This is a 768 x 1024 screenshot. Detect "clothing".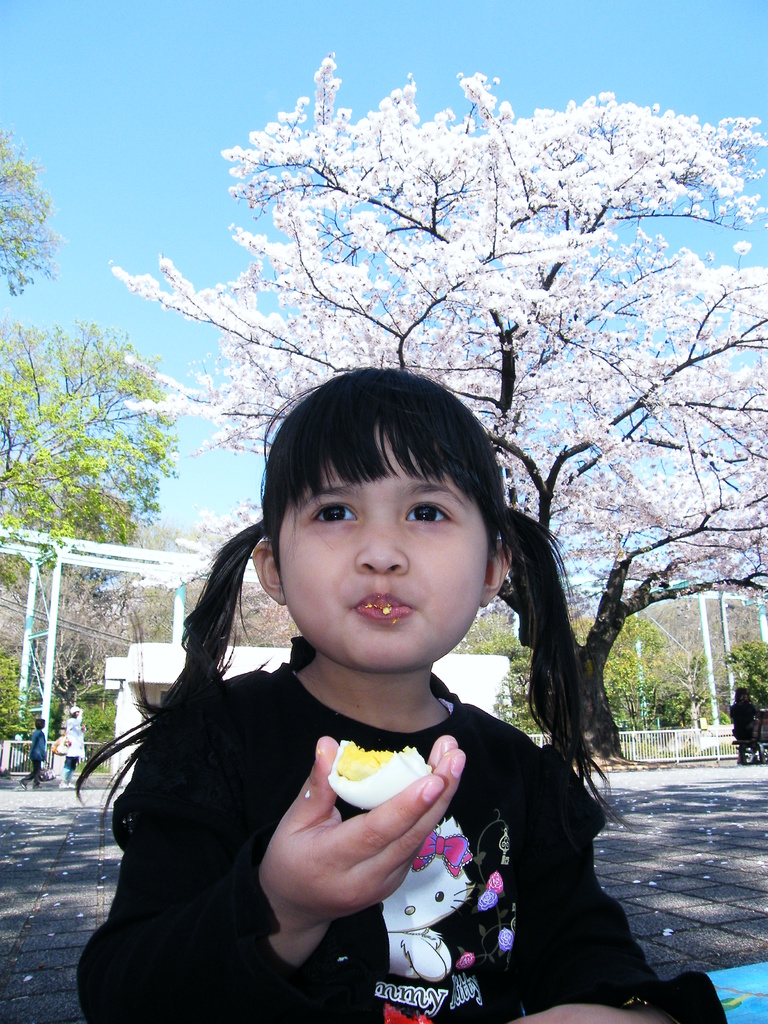
(98,572,624,1009).
